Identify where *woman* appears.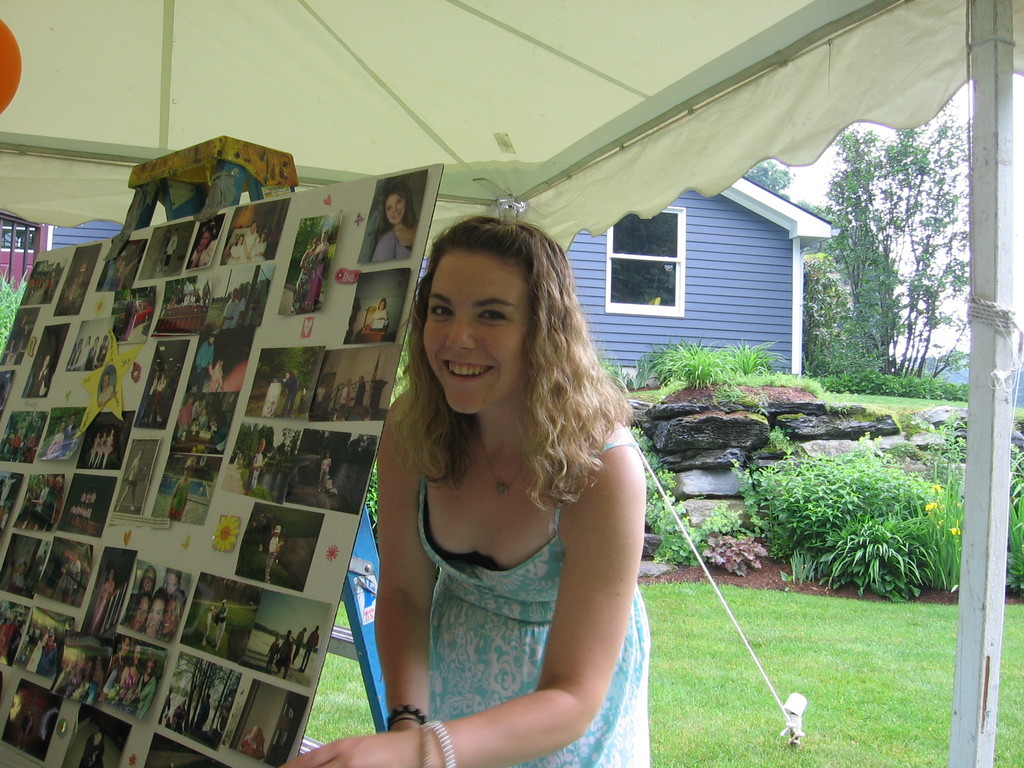
Appears at [x1=163, y1=588, x2=190, y2=642].
